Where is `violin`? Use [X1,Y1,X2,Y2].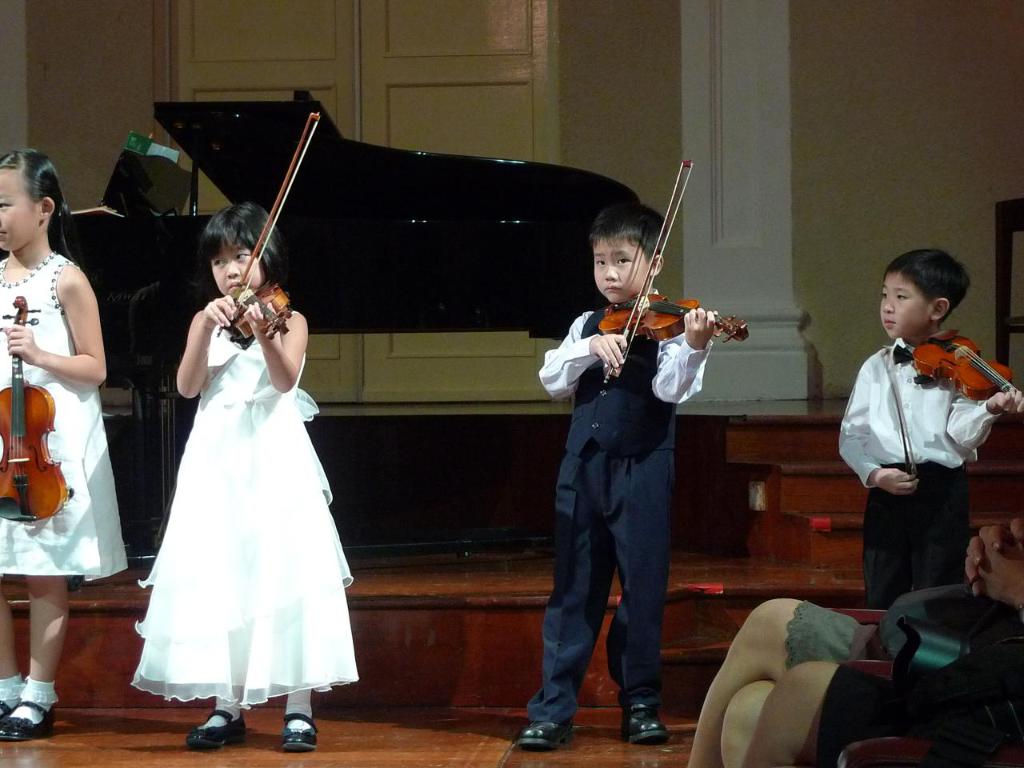
[214,110,316,338].
